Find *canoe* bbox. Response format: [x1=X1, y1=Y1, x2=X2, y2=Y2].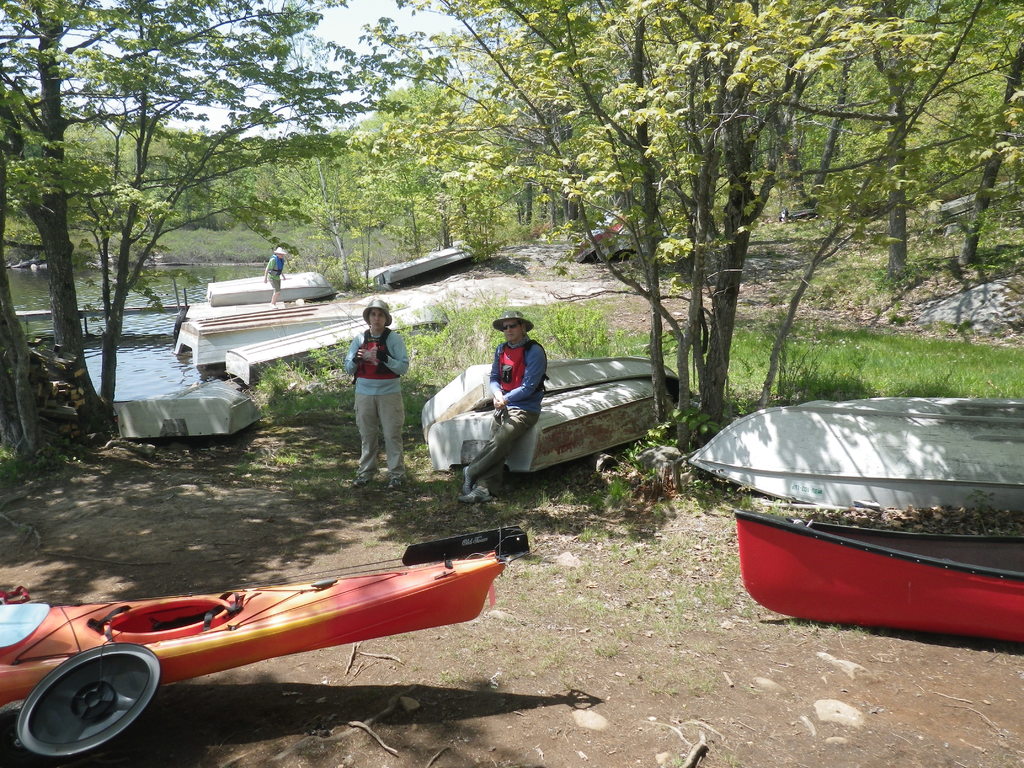
[x1=426, y1=379, x2=676, y2=471].
